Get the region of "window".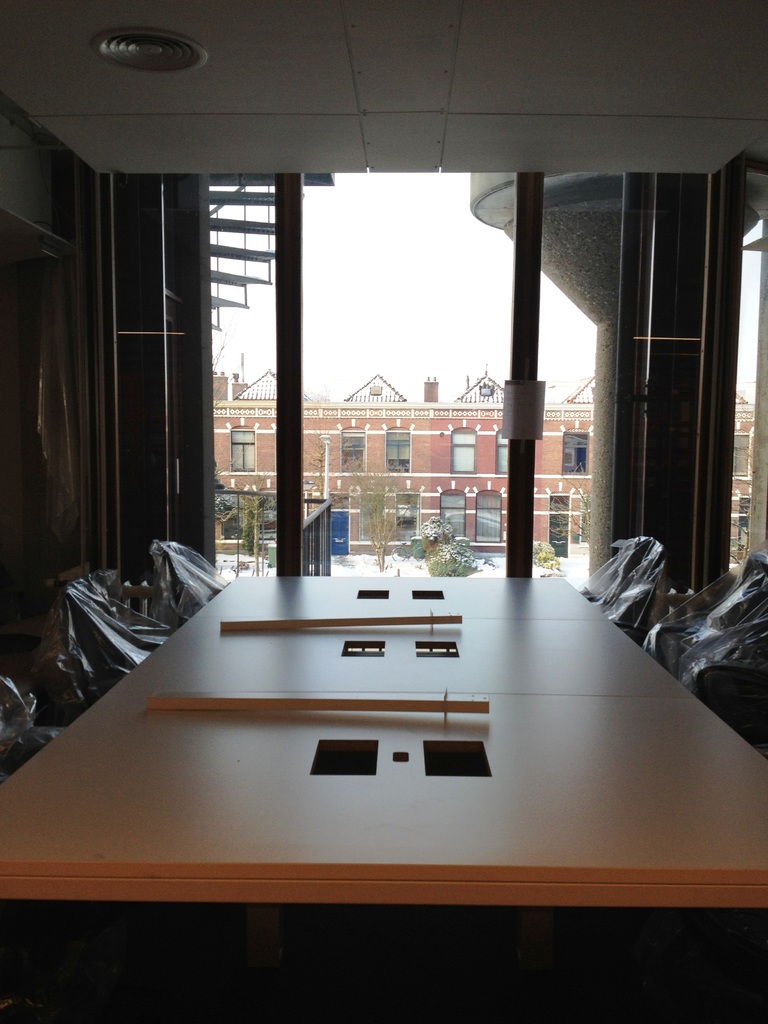
x1=494, y1=424, x2=506, y2=476.
